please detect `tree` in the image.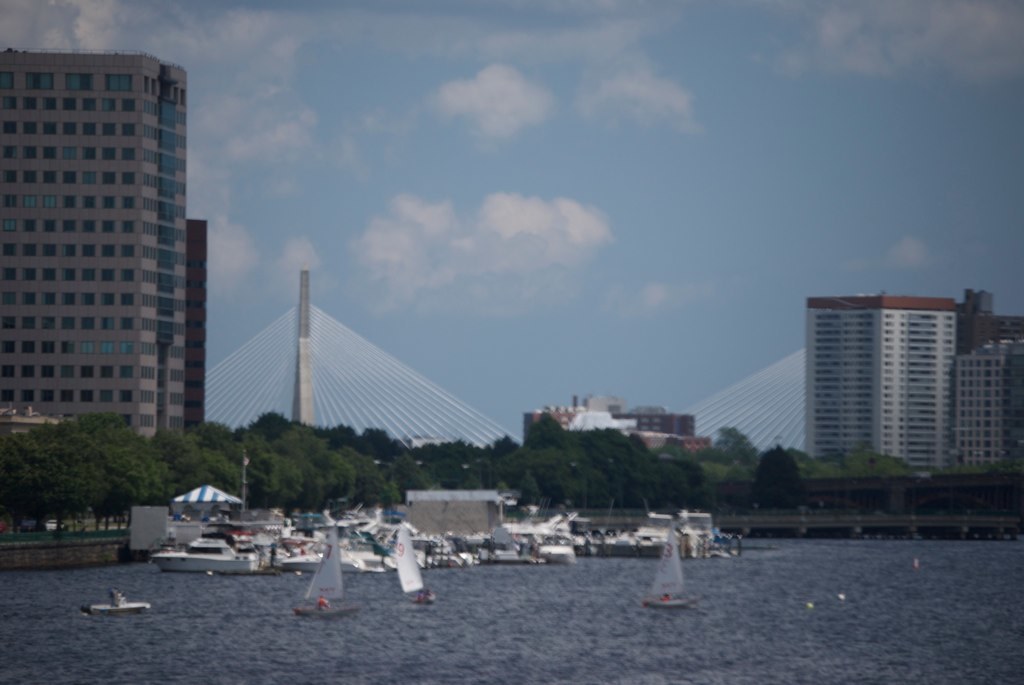
select_region(803, 443, 916, 478).
